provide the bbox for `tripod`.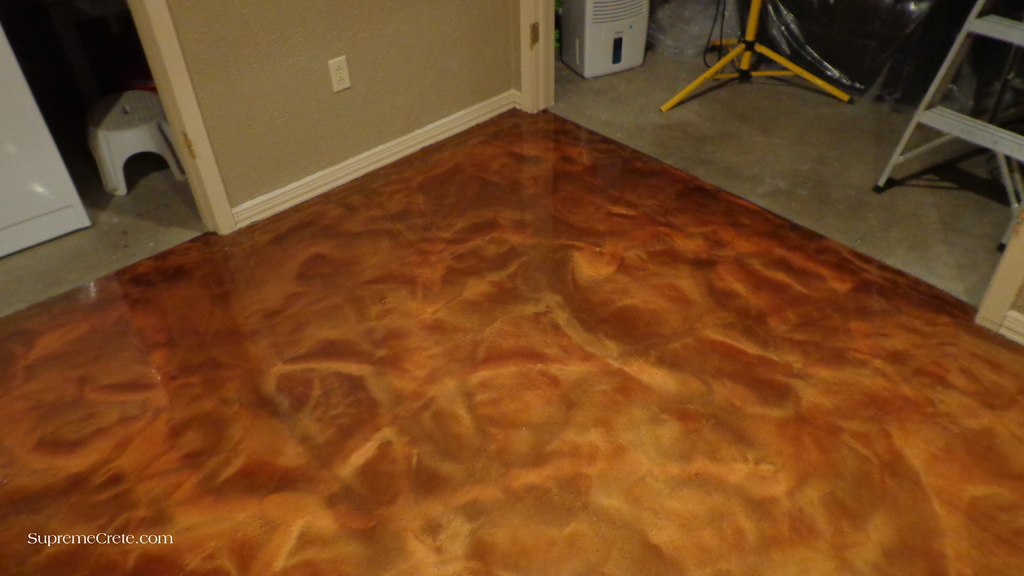
{"x1": 662, "y1": 0, "x2": 856, "y2": 109}.
